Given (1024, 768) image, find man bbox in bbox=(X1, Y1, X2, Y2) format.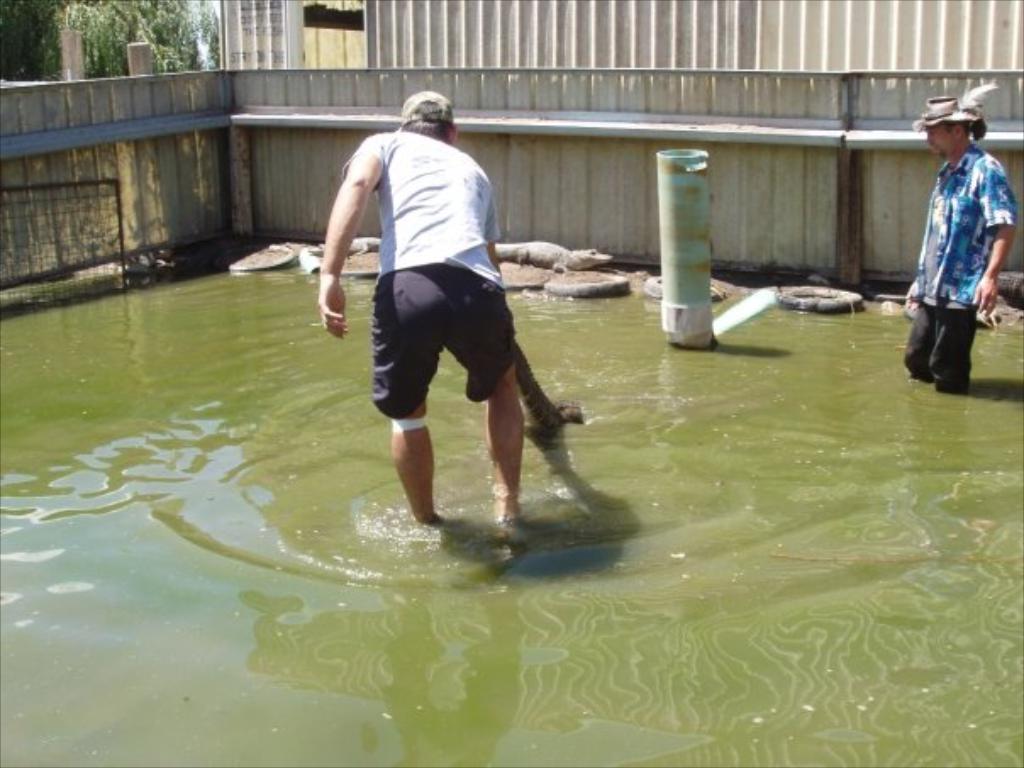
bbox=(312, 86, 534, 559).
